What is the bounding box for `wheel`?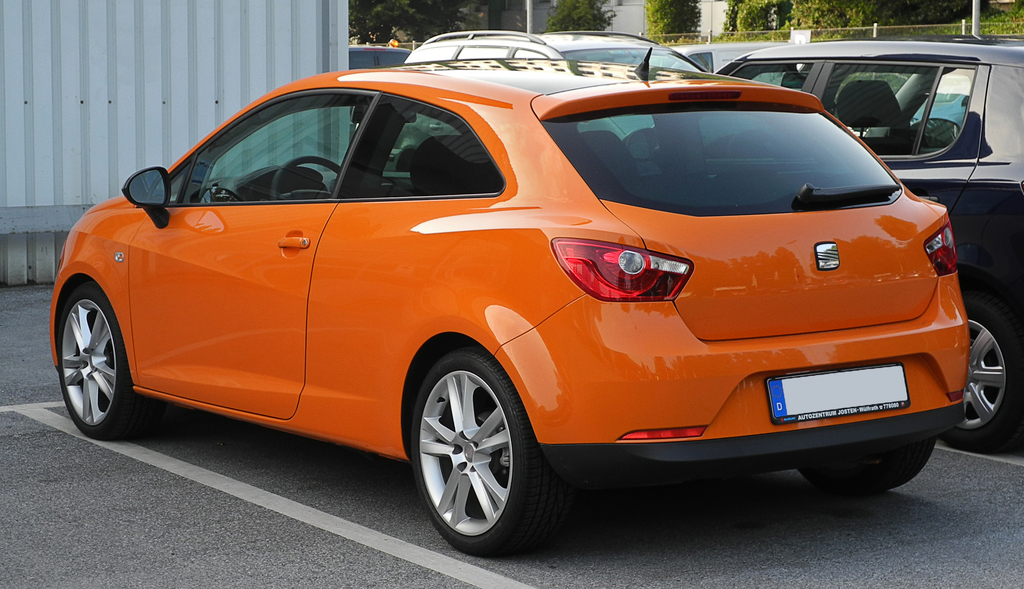
[942, 293, 1020, 449].
